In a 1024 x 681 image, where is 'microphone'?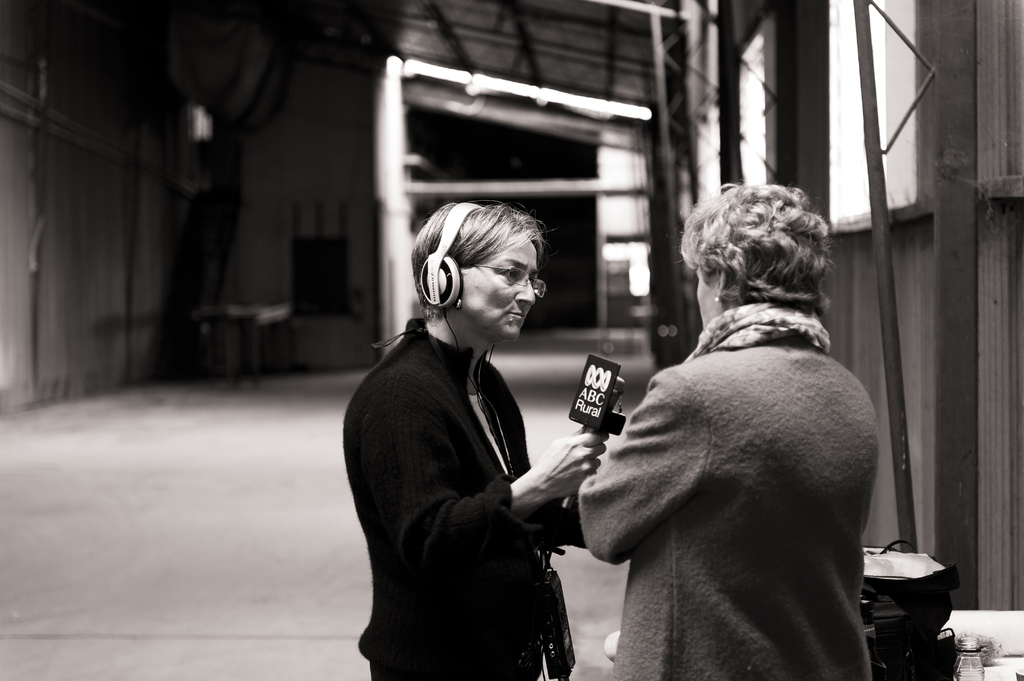
x1=563, y1=352, x2=624, y2=509.
